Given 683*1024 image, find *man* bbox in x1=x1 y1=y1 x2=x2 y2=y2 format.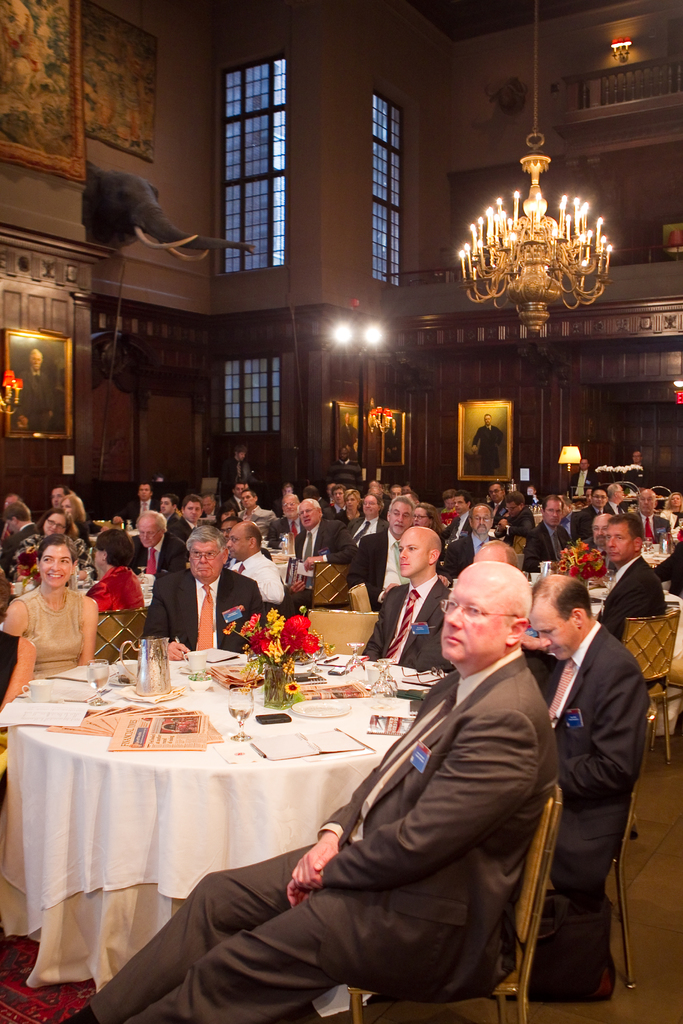
x1=447 y1=484 x2=471 y2=536.
